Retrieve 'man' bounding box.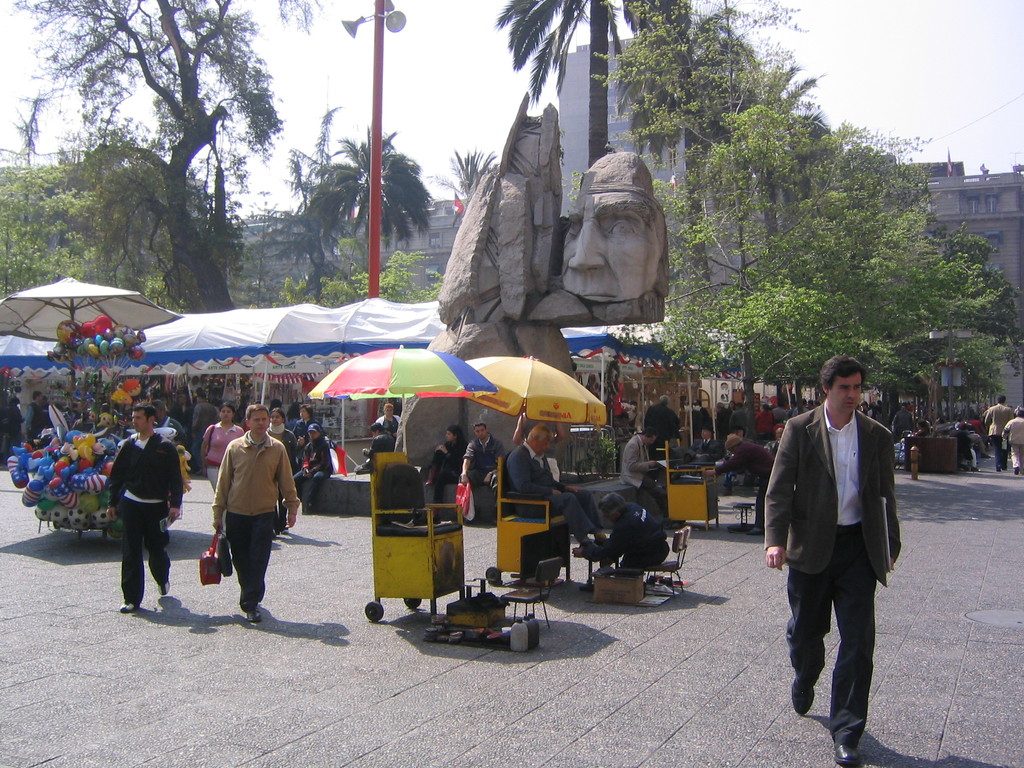
Bounding box: region(102, 401, 179, 613).
